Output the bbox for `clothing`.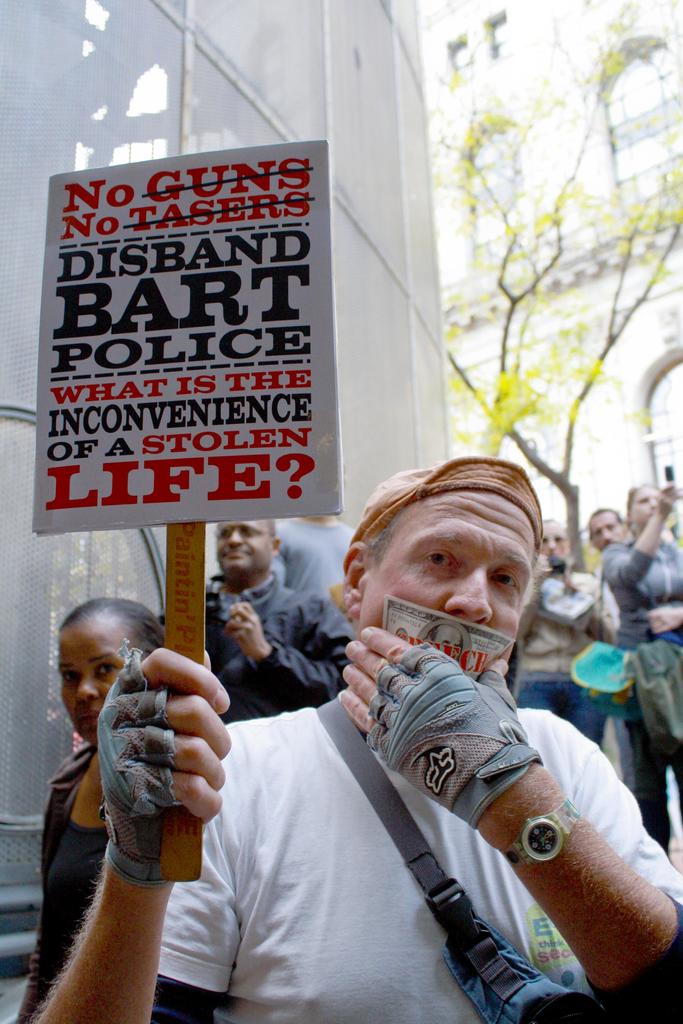
left=151, top=561, right=368, bottom=779.
